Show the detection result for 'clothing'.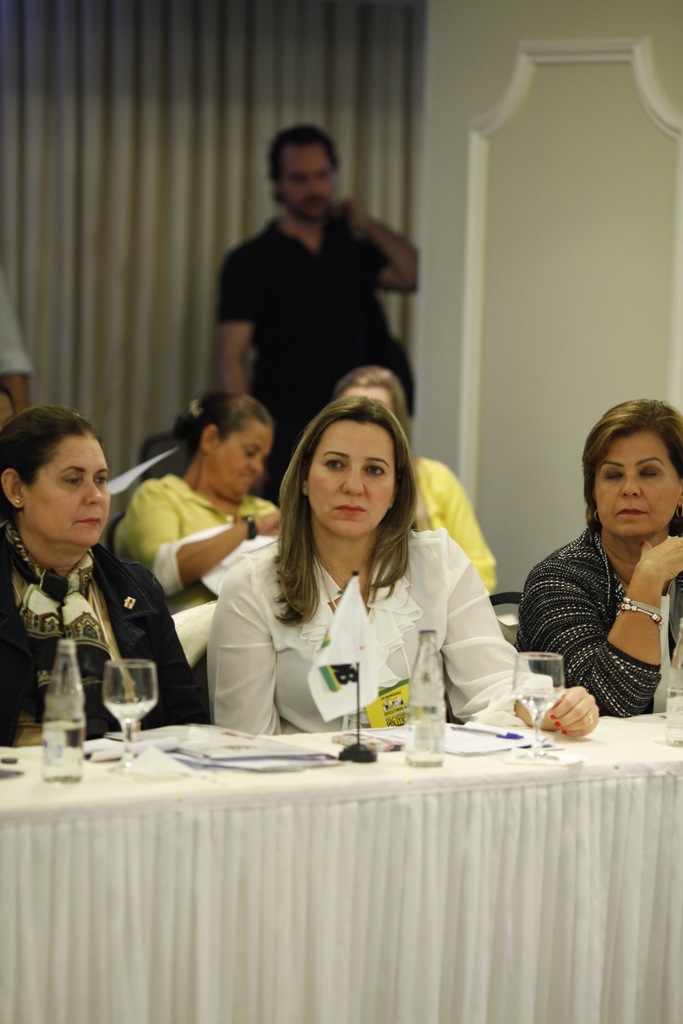
locate(400, 440, 502, 595).
